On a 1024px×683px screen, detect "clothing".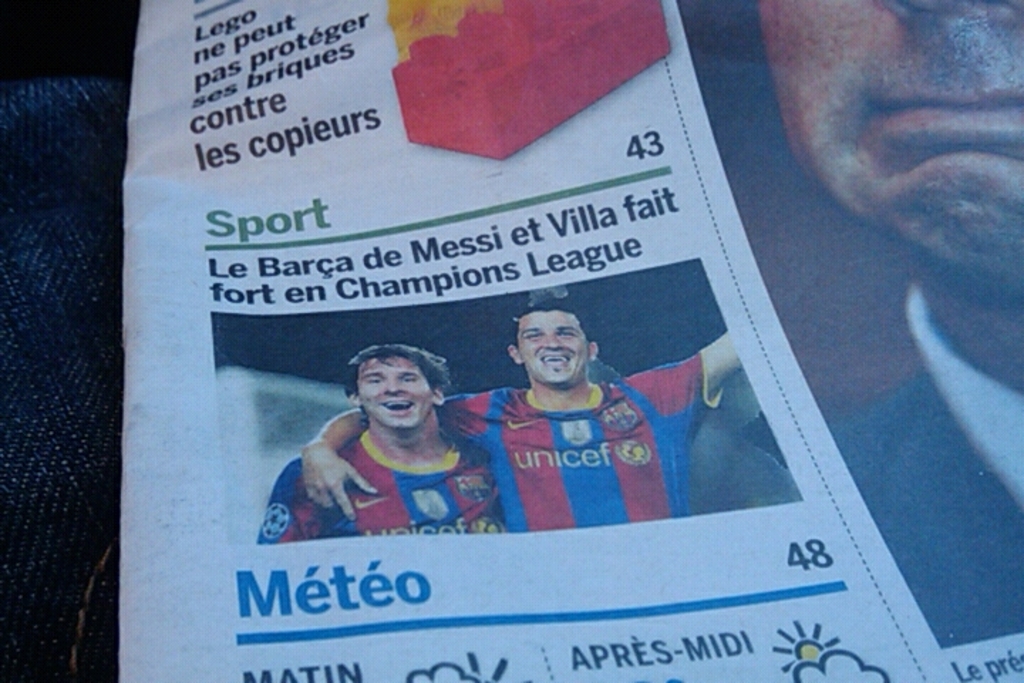
(left=259, top=391, right=502, bottom=546).
